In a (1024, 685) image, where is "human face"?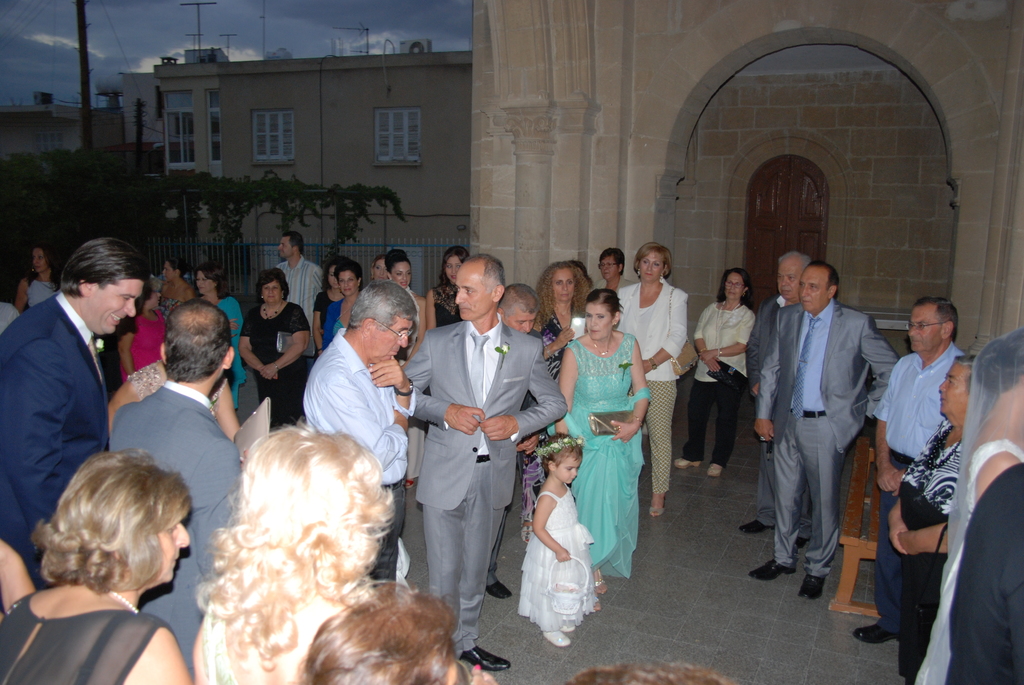
<region>724, 271, 744, 301</region>.
